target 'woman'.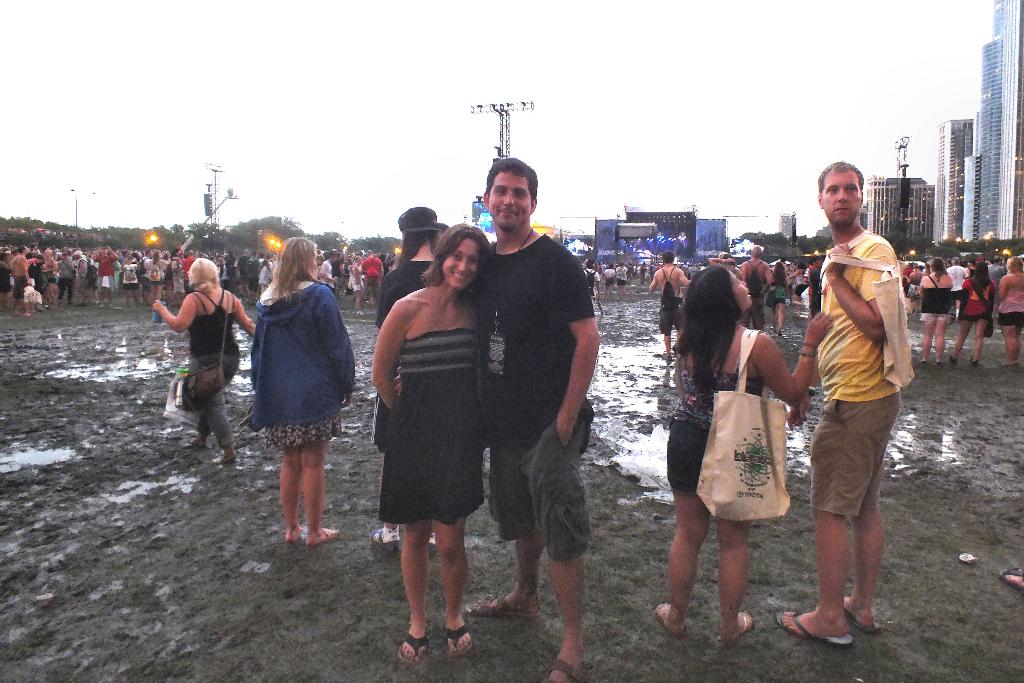
Target region: bbox=(645, 260, 831, 644).
